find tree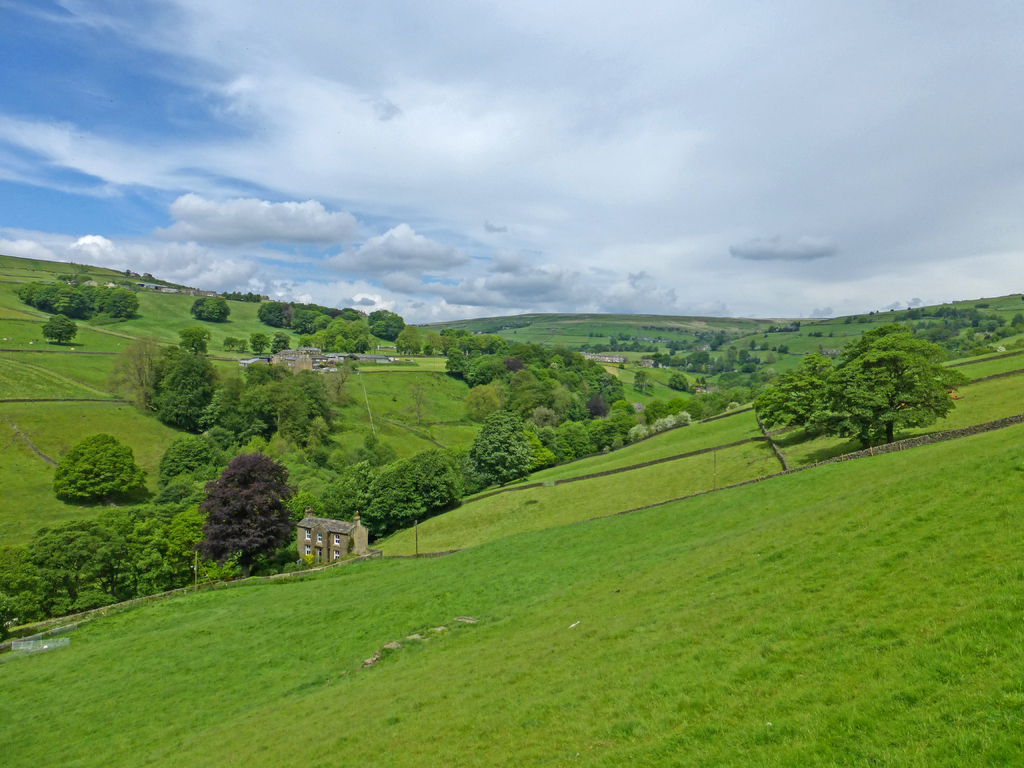
[x1=779, y1=343, x2=789, y2=356]
